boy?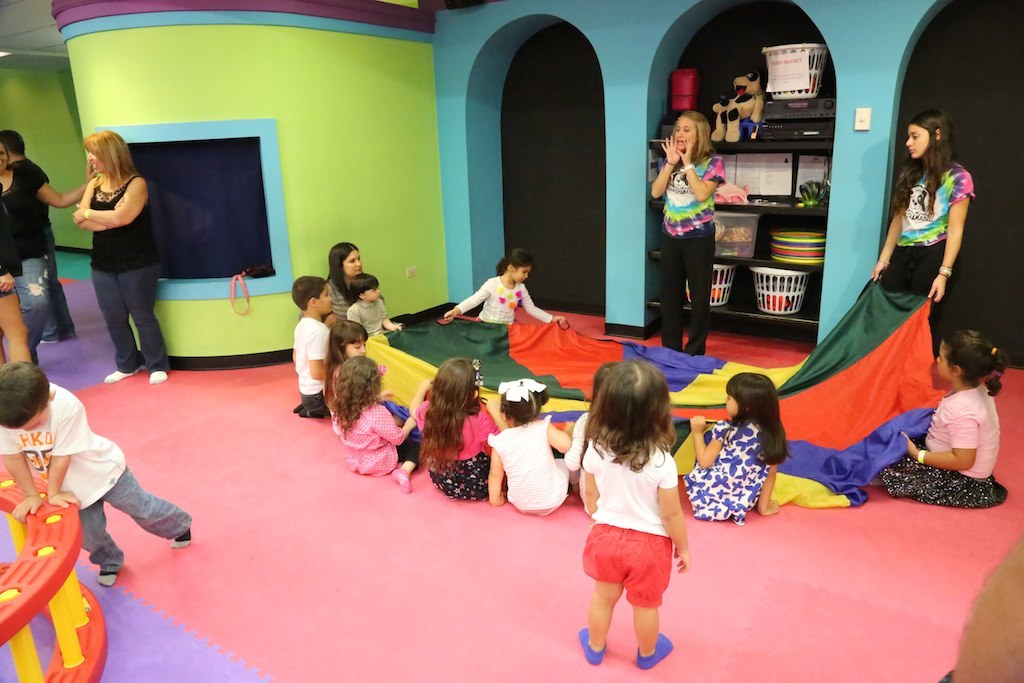
locate(288, 273, 336, 419)
